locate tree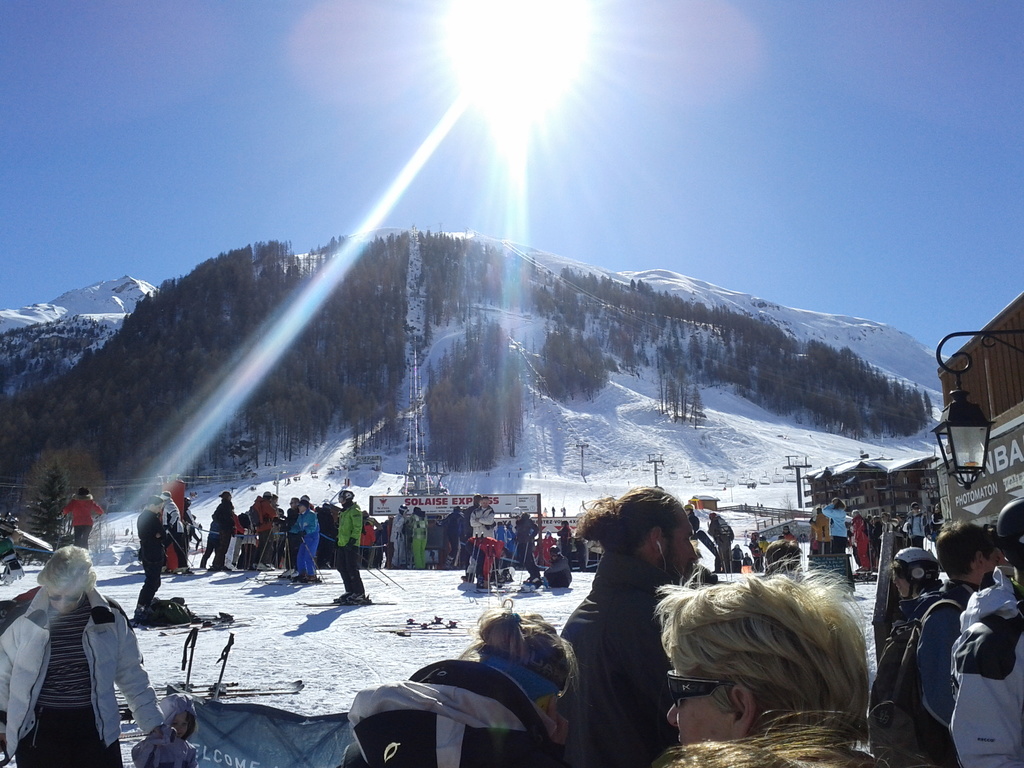
pyautogui.locateOnScreen(24, 454, 70, 558)
